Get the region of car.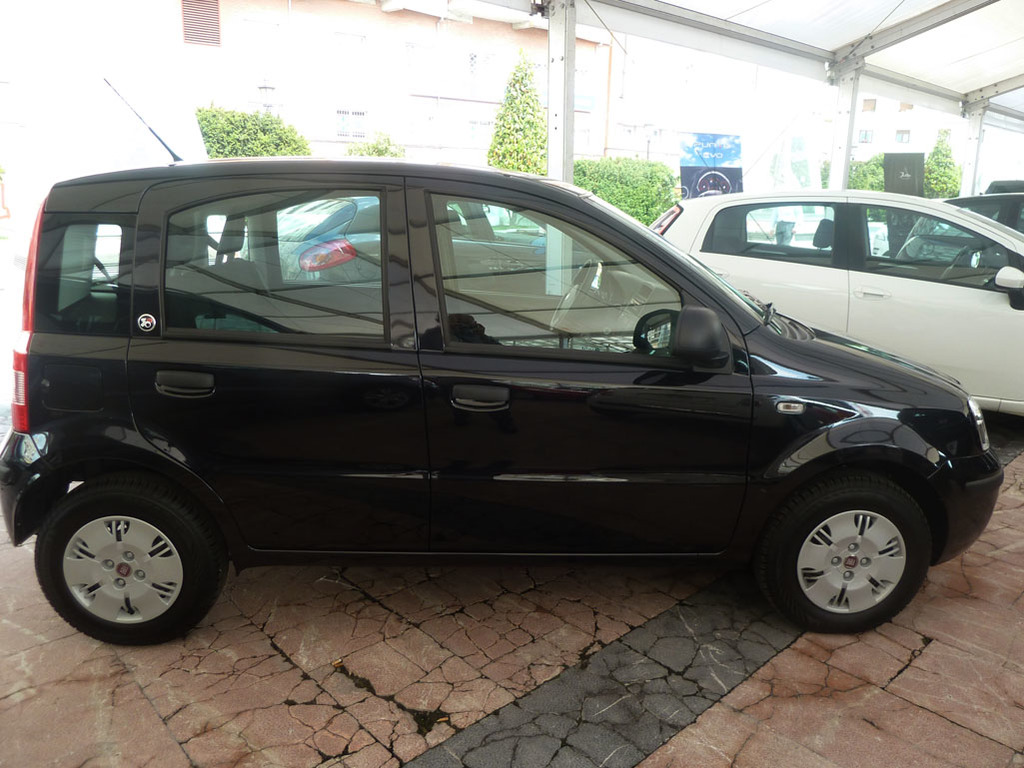
locate(595, 188, 1023, 421).
